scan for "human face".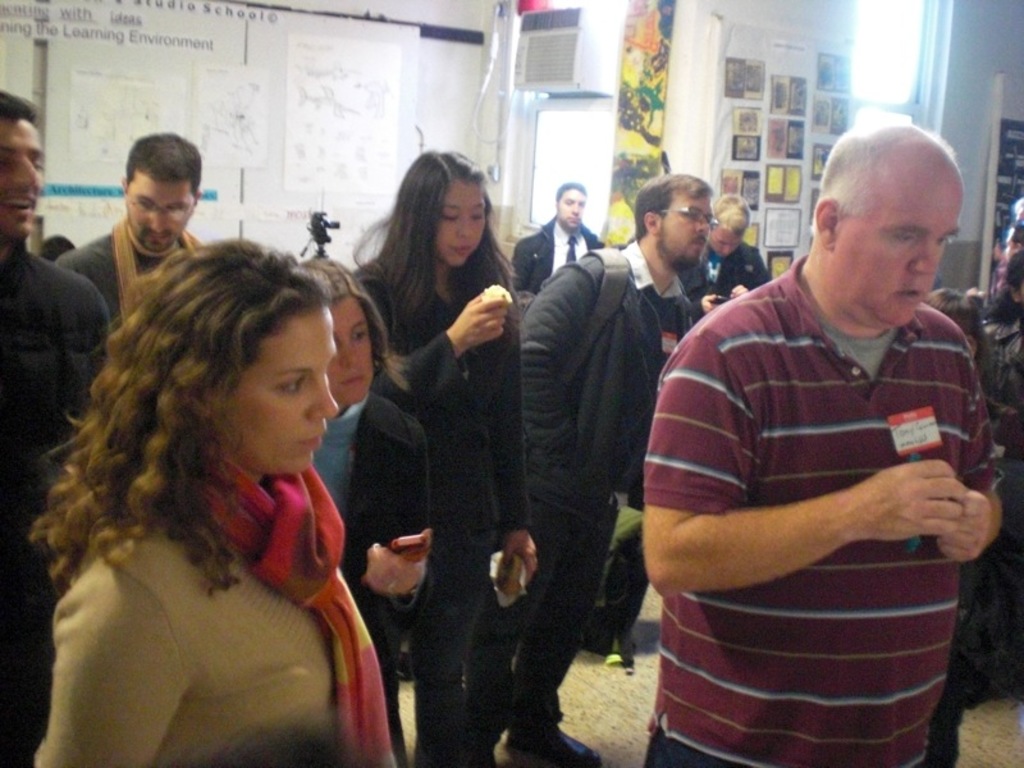
Scan result: x1=439, y1=187, x2=488, y2=265.
